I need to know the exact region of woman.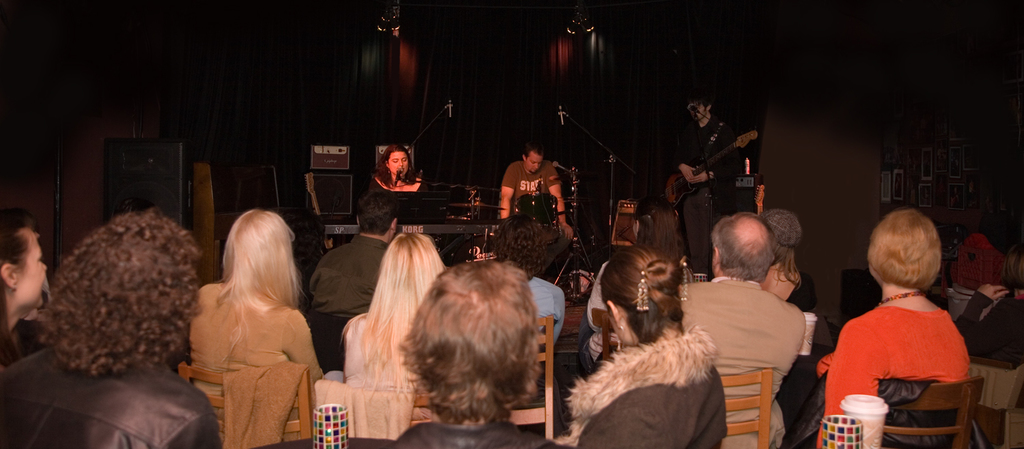
Region: 337:235:448:401.
